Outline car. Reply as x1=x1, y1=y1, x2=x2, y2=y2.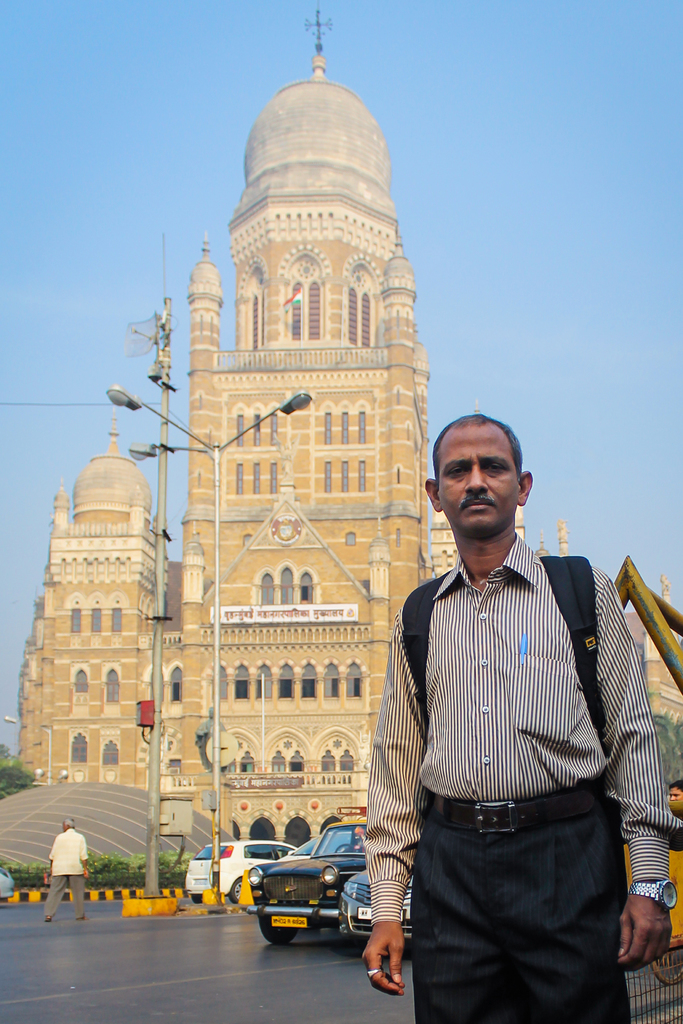
x1=0, y1=858, x2=13, y2=899.
